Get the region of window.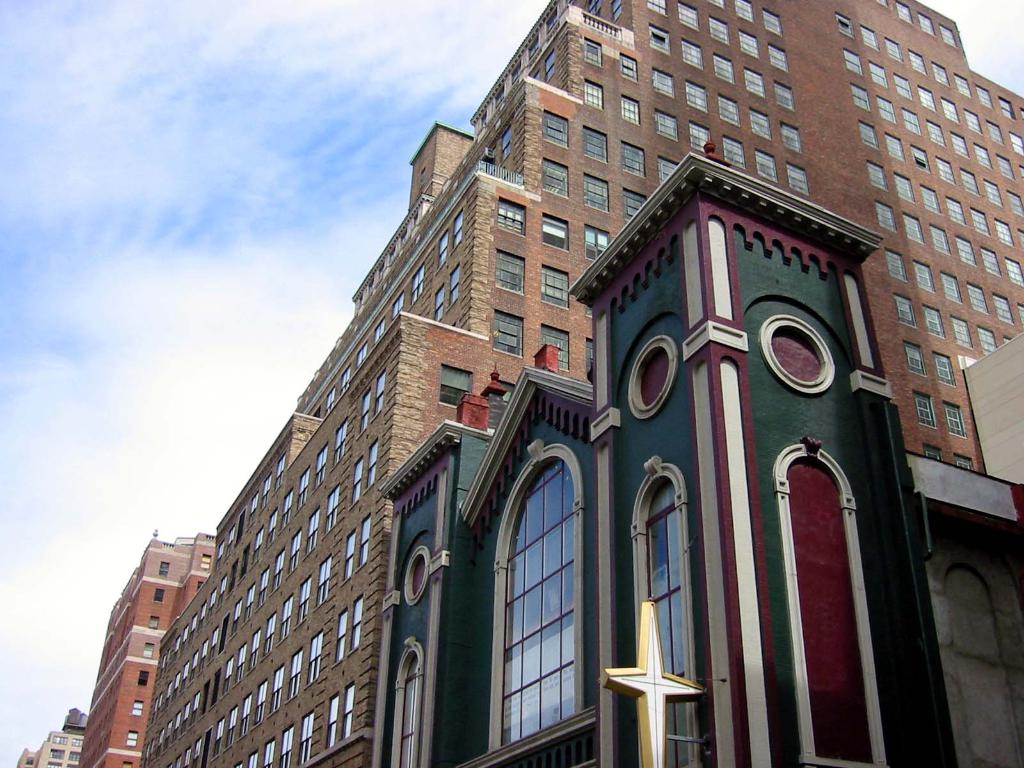
[744,68,766,99].
